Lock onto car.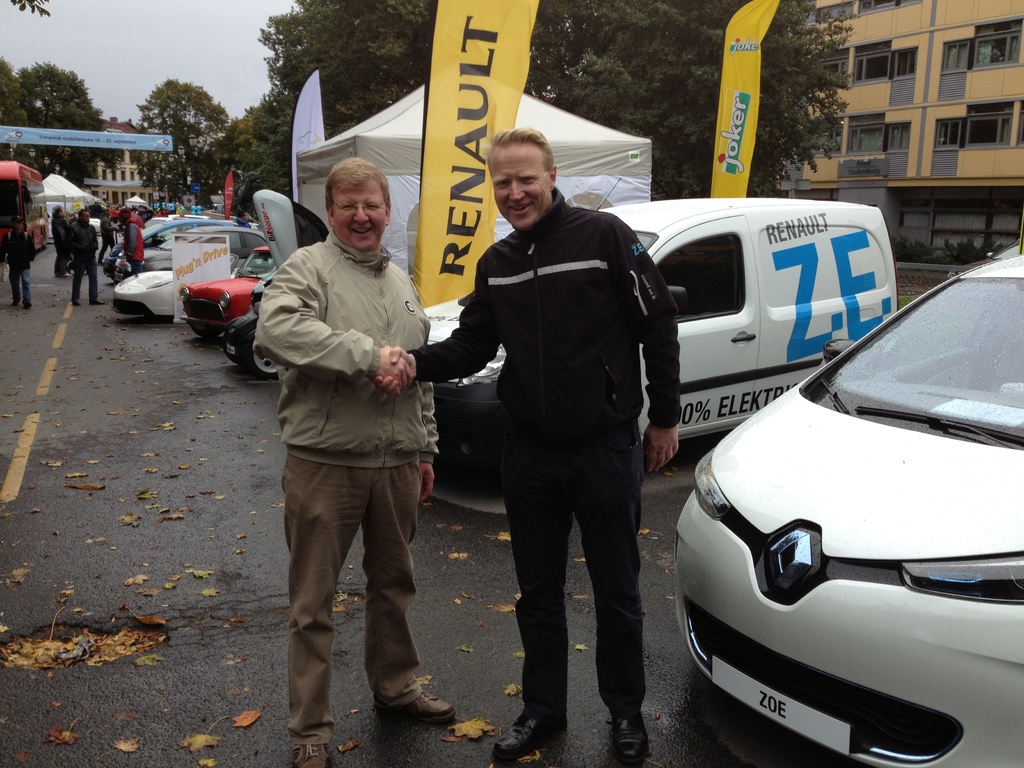
Locked: crop(175, 245, 282, 338).
